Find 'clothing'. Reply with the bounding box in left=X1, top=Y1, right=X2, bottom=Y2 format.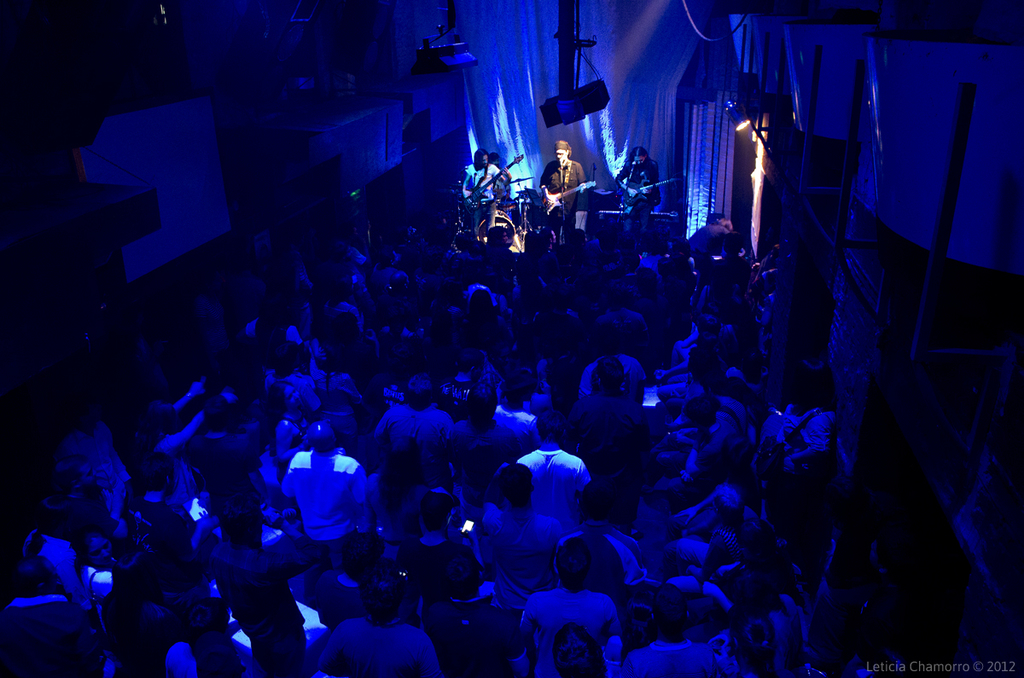
left=535, top=151, right=583, bottom=240.
